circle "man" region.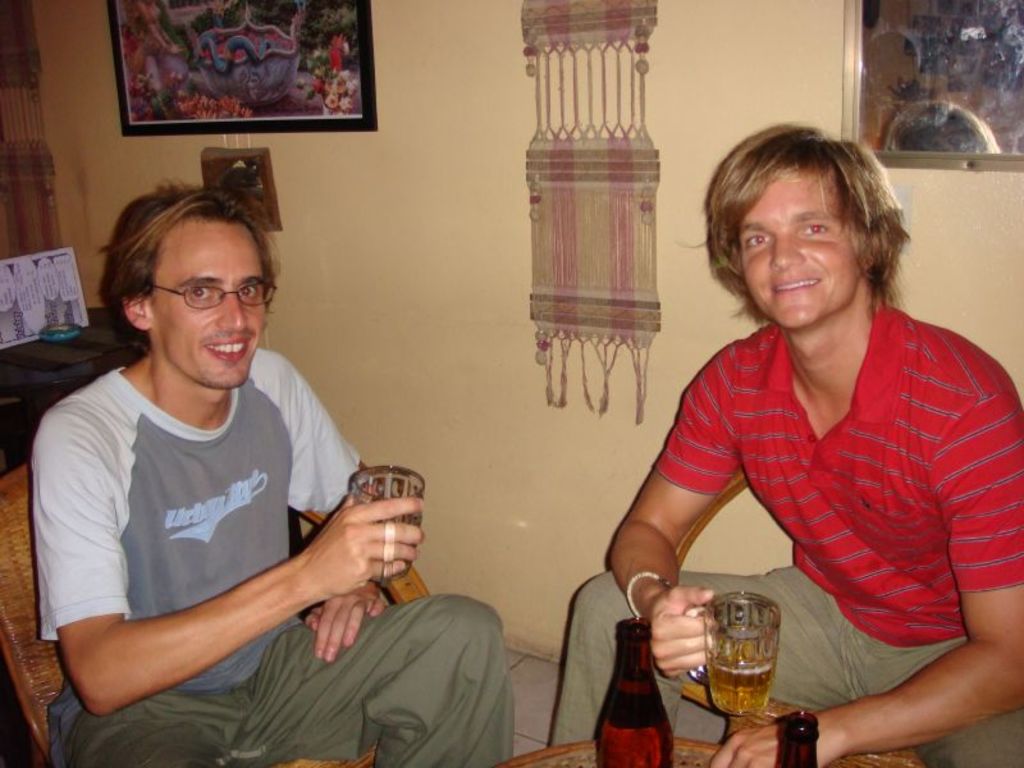
Region: [left=37, top=175, right=515, bottom=767].
